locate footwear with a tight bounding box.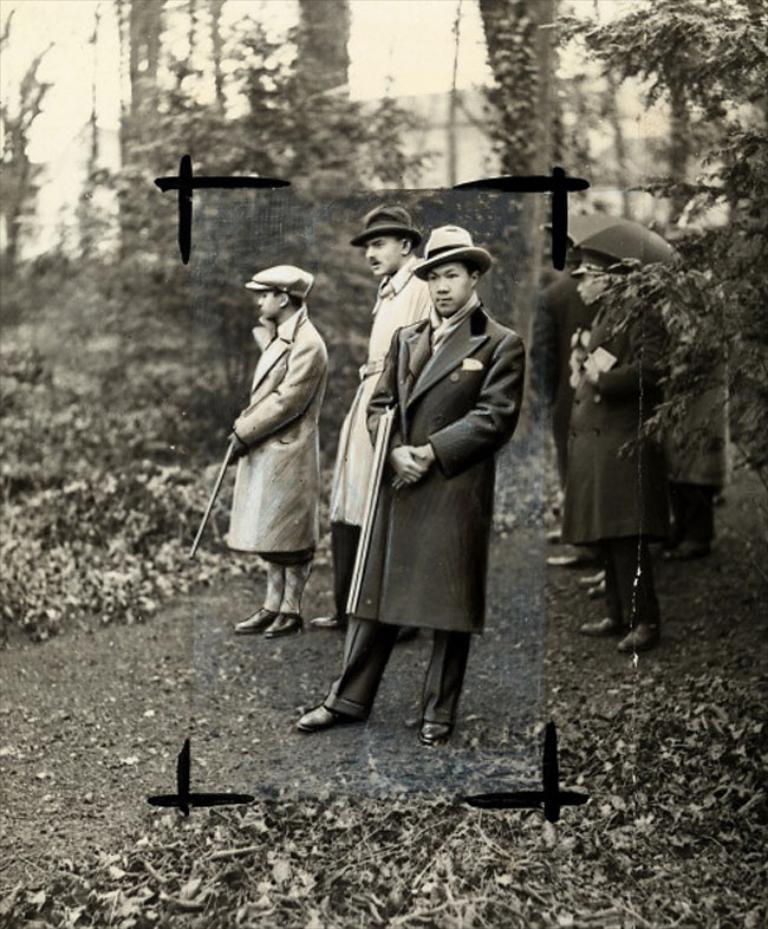
detection(263, 609, 307, 638).
